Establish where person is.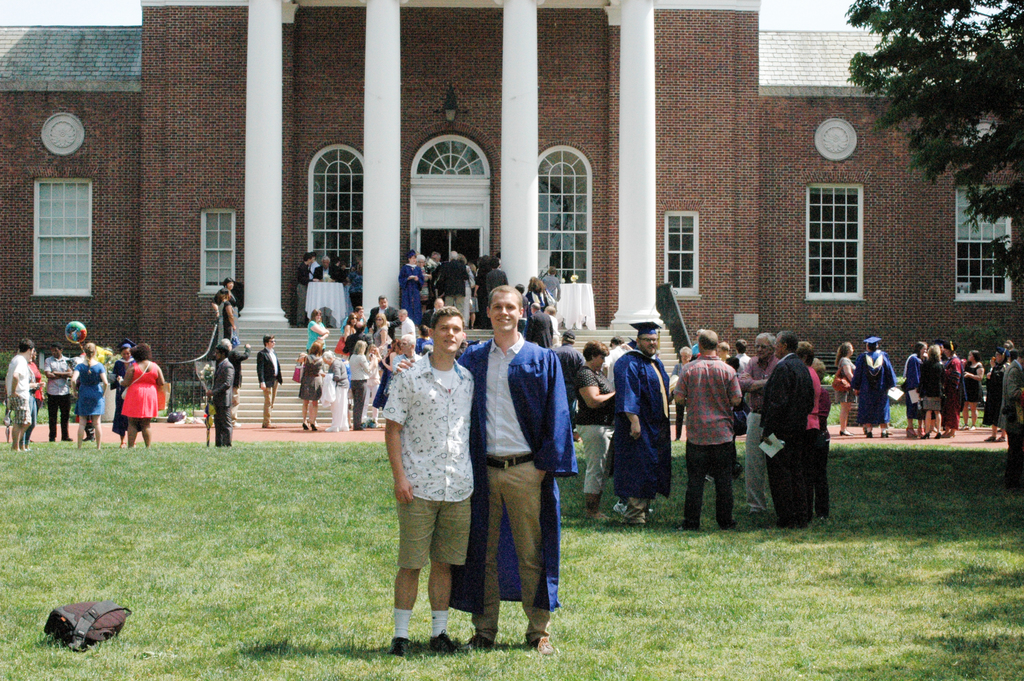
Established at (398, 281, 579, 654).
